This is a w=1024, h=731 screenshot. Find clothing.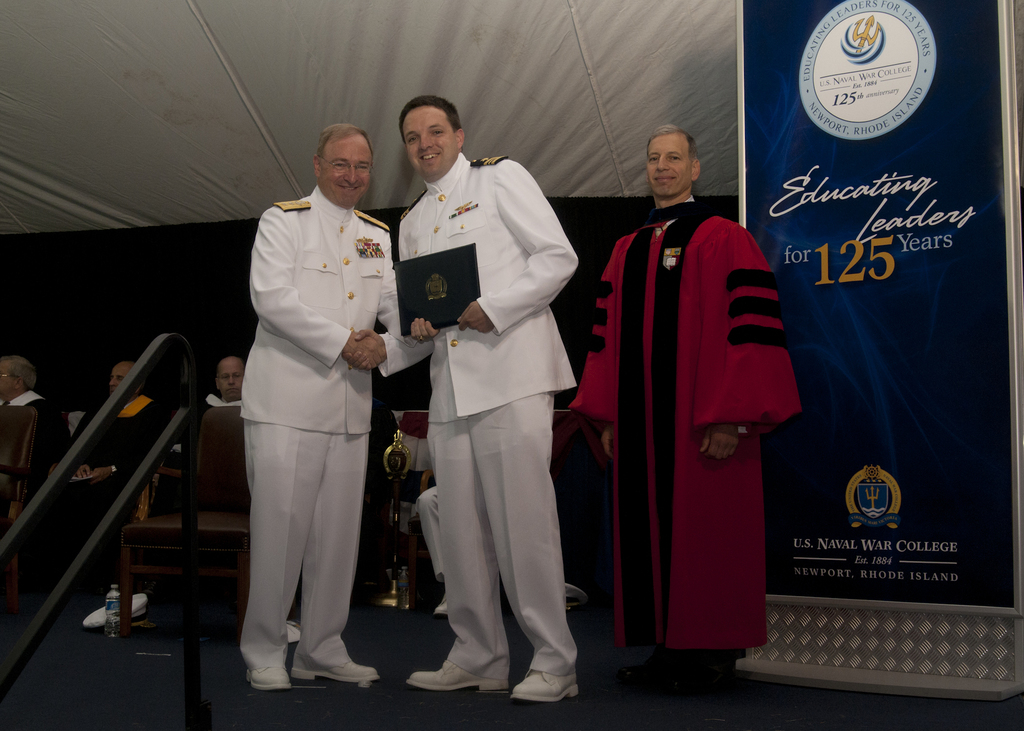
Bounding box: rect(366, 149, 588, 683).
